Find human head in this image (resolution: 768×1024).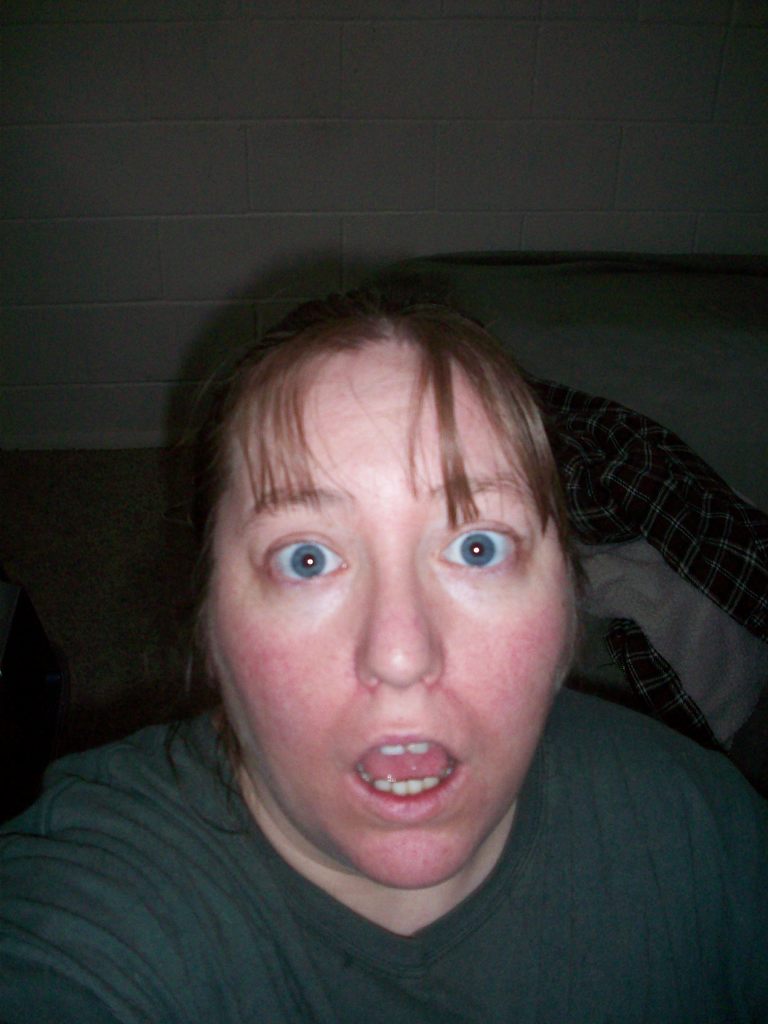
200/301/572/882.
